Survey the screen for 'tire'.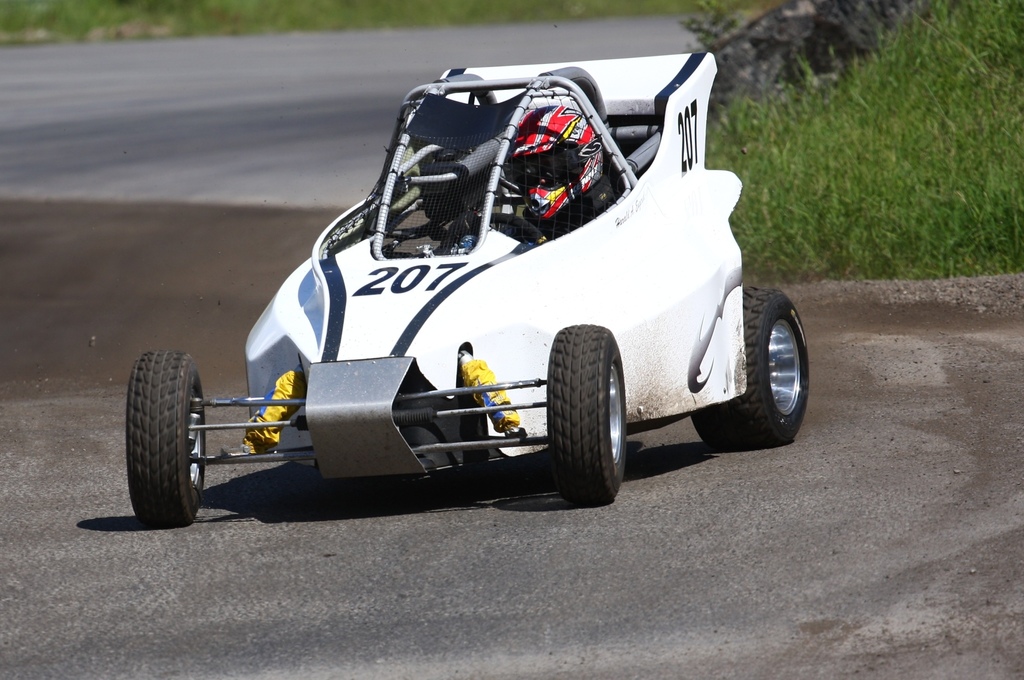
Survey found: bbox(691, 286, 810, 446).
